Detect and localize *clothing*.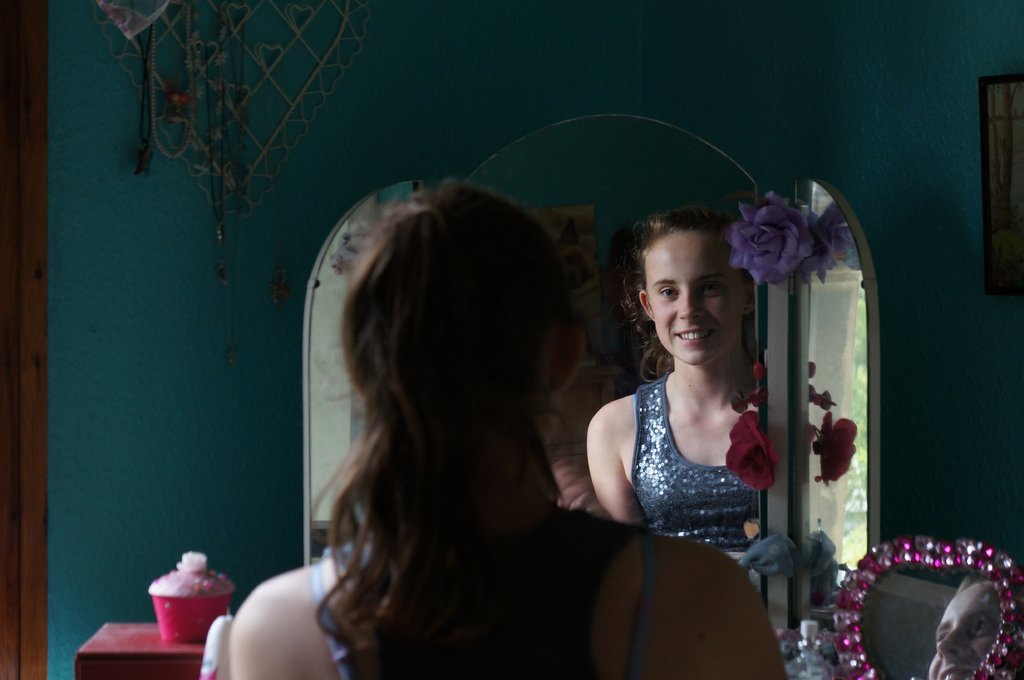
Localized at crop(321, 494, 653, 679).
